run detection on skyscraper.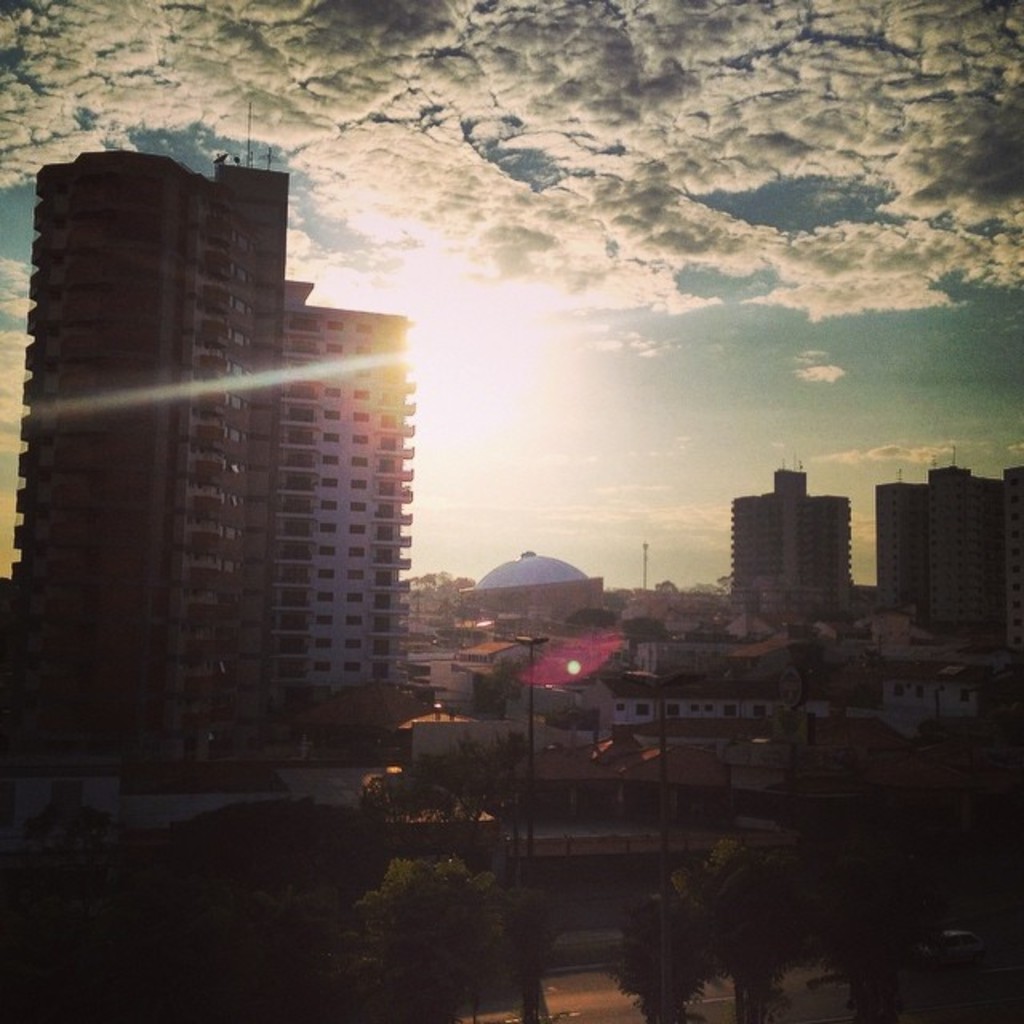
Result: <region>8, 98, 293, 766</region>.
